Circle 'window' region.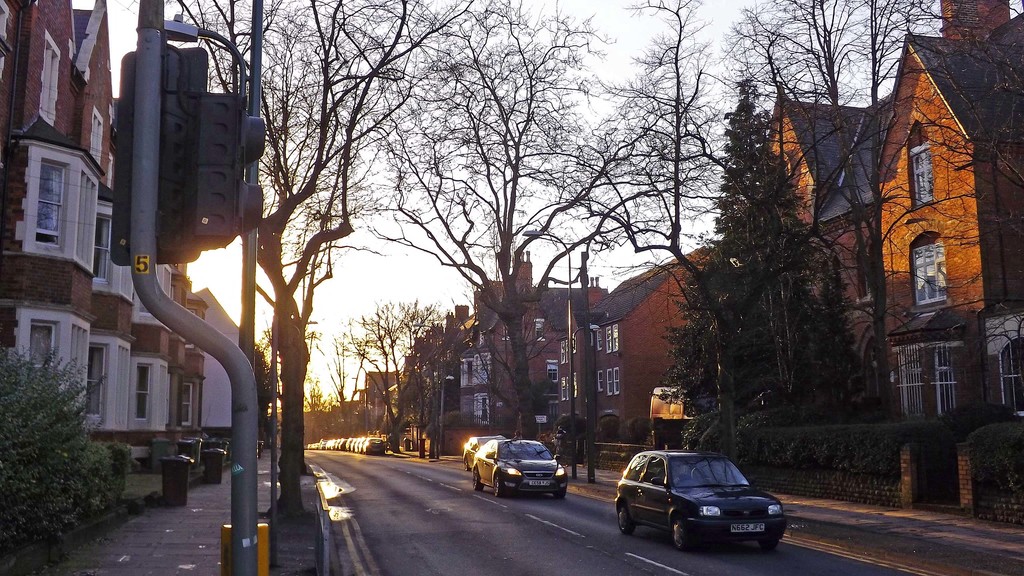
Region: box(473, 393, 492, 426).
